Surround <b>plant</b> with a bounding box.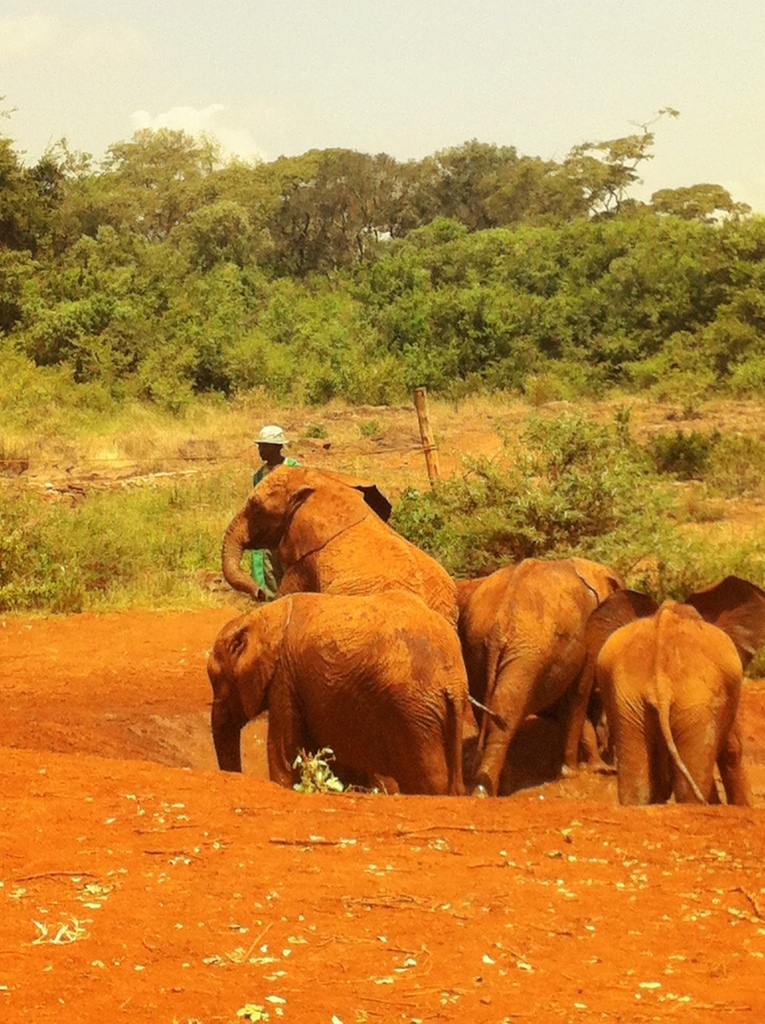
x1=278 y1=745 x2=342 y2=799.
